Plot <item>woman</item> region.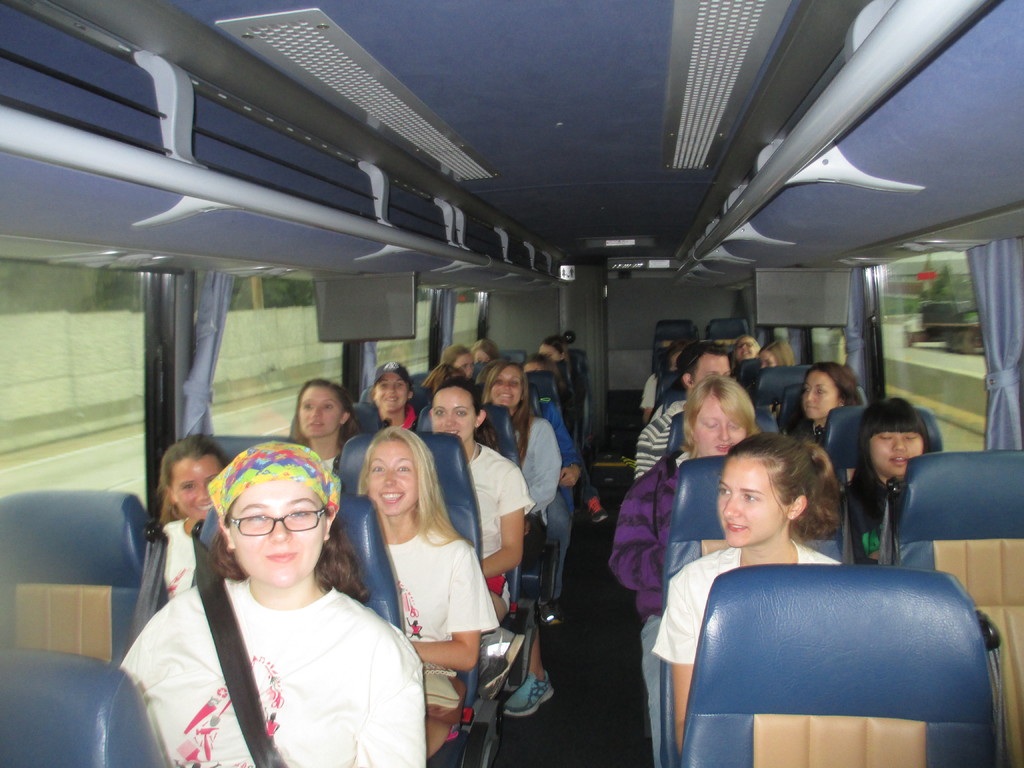
Plotted at bbox=(795, 362, 861, 445).
